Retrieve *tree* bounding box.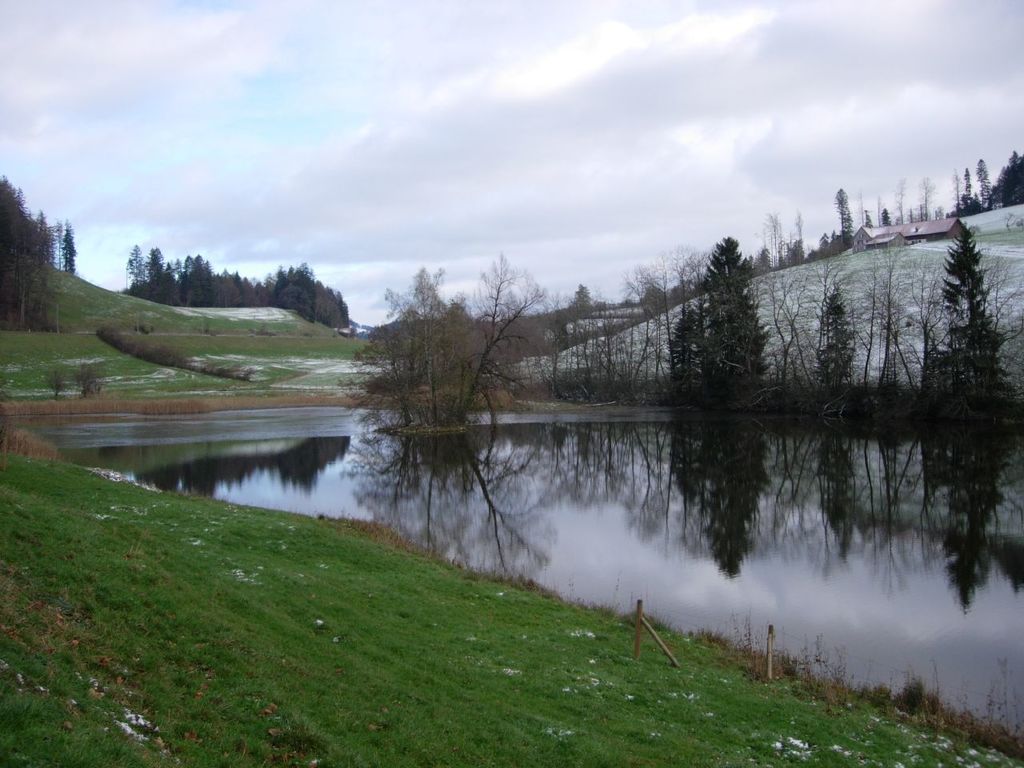
Bounding box: (977, 158, 993, 210).
